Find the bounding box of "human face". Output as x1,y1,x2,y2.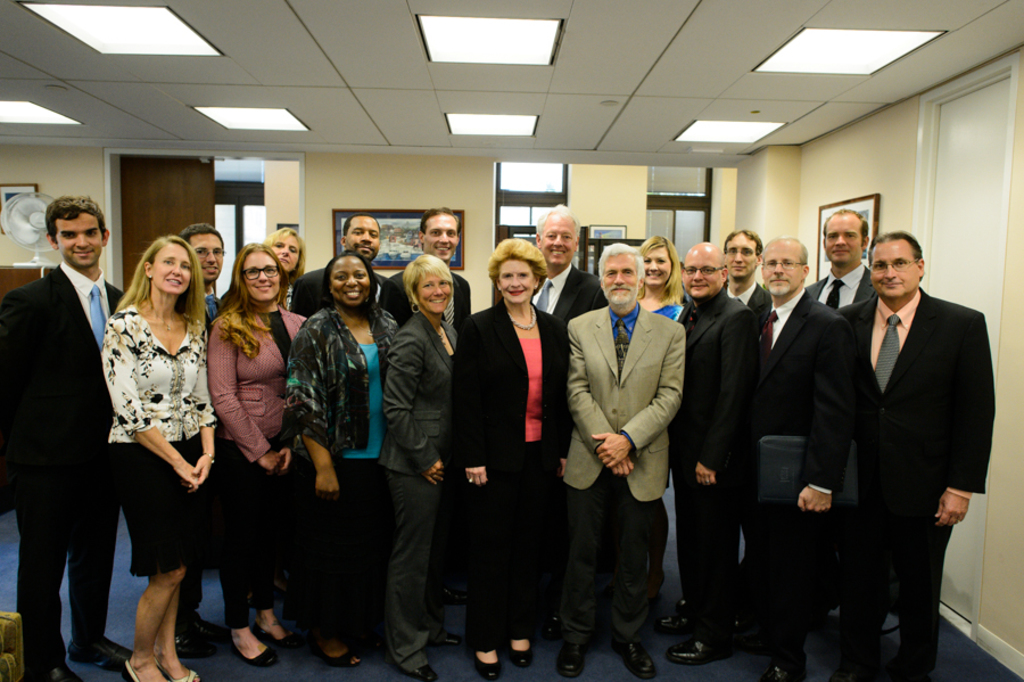
246,253,280,299.
